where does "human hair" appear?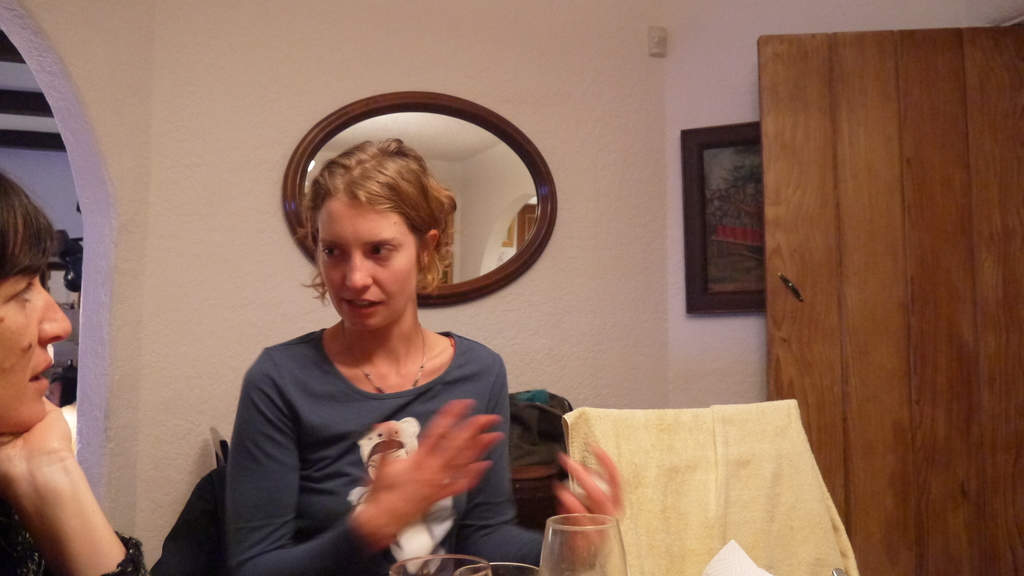
Appears at x1=0 y1=171 x2=59 y2=292.
